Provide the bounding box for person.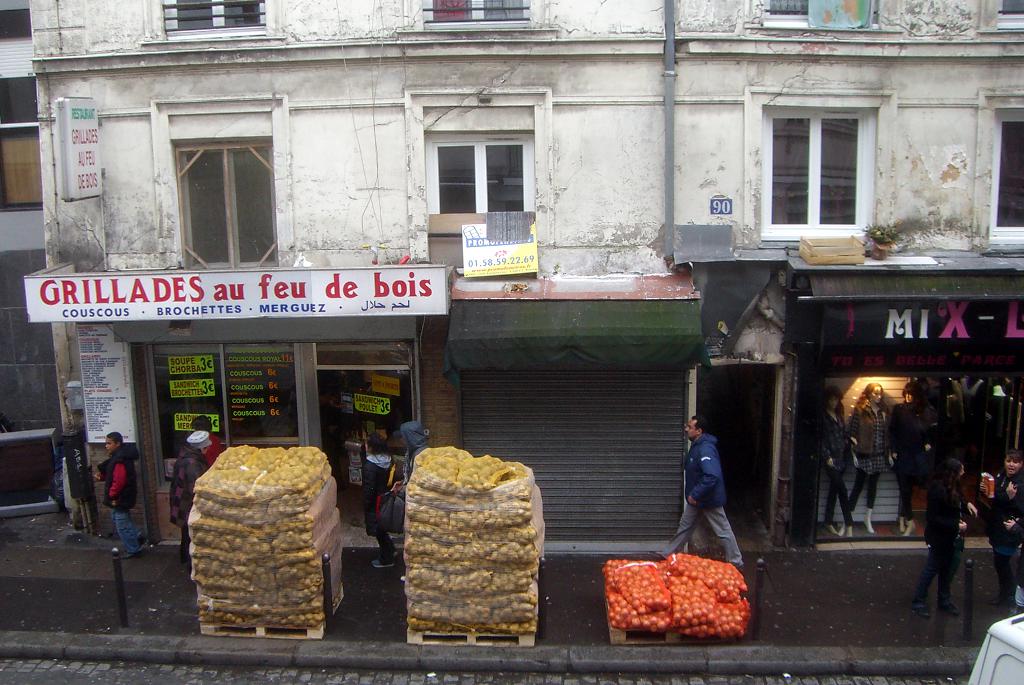
[x1=910, y1=456, x2=980, y2=623].
